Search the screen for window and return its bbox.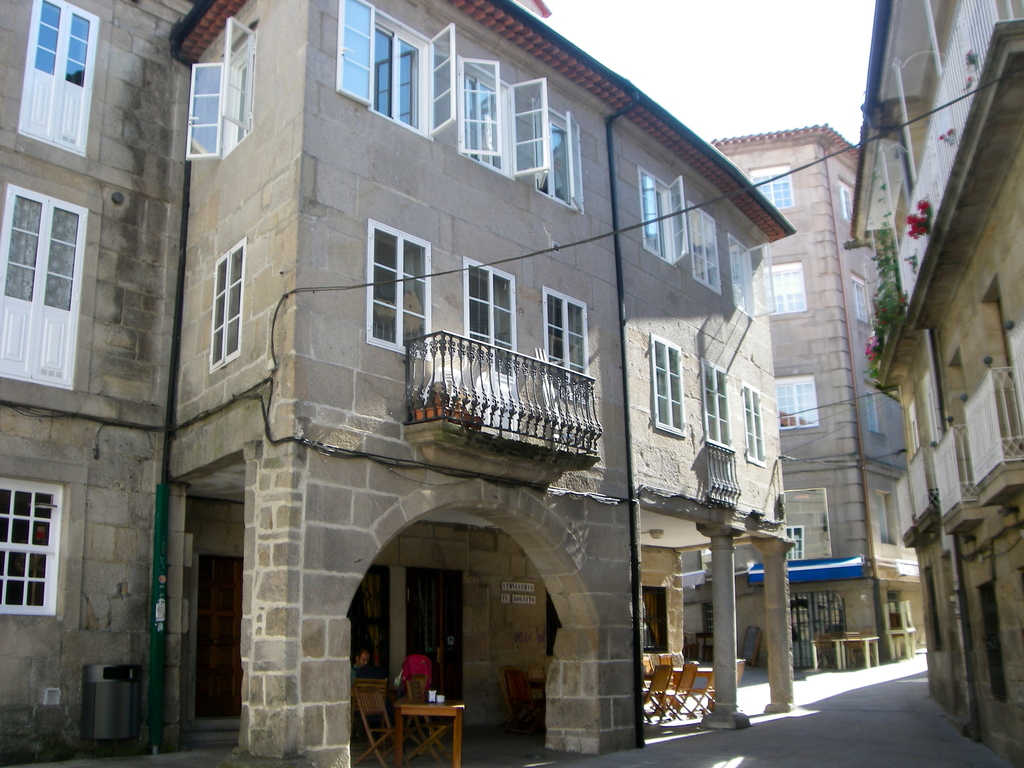
Found: 337,0,454,140.
